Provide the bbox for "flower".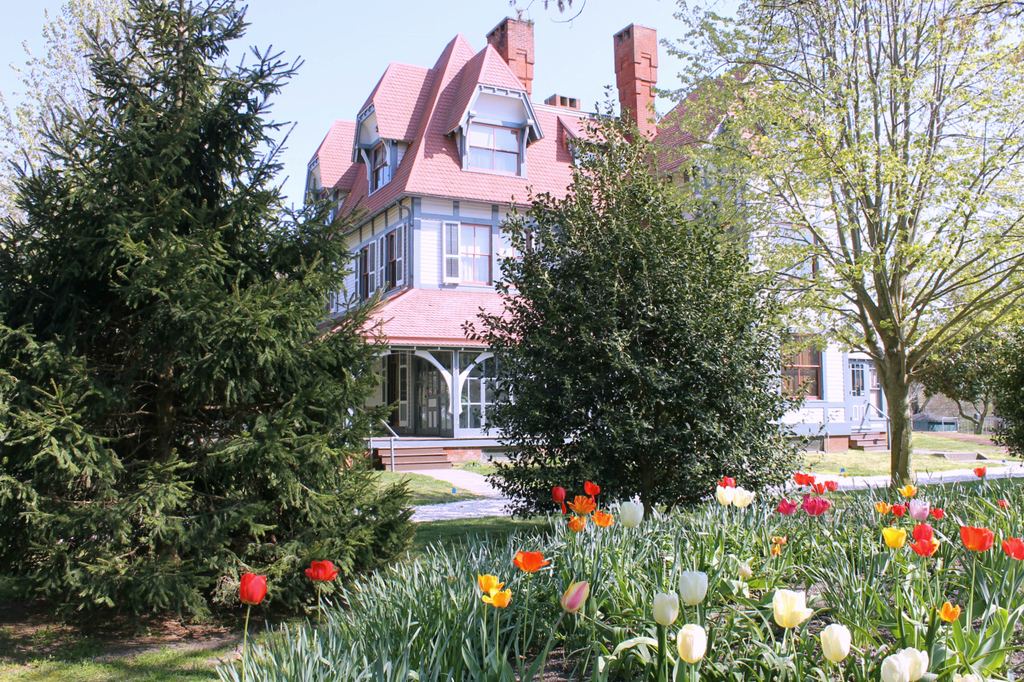
pyautogui.locateOnScreen(973, 466, 982, 481).
